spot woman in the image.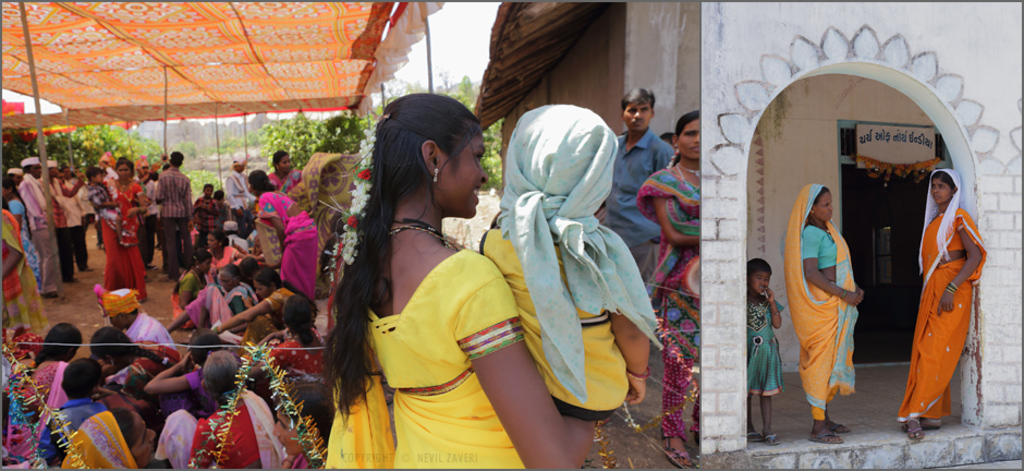
woman found at {"x1": 171, "y1": 250, "x2": 210, "y2": 323}.
